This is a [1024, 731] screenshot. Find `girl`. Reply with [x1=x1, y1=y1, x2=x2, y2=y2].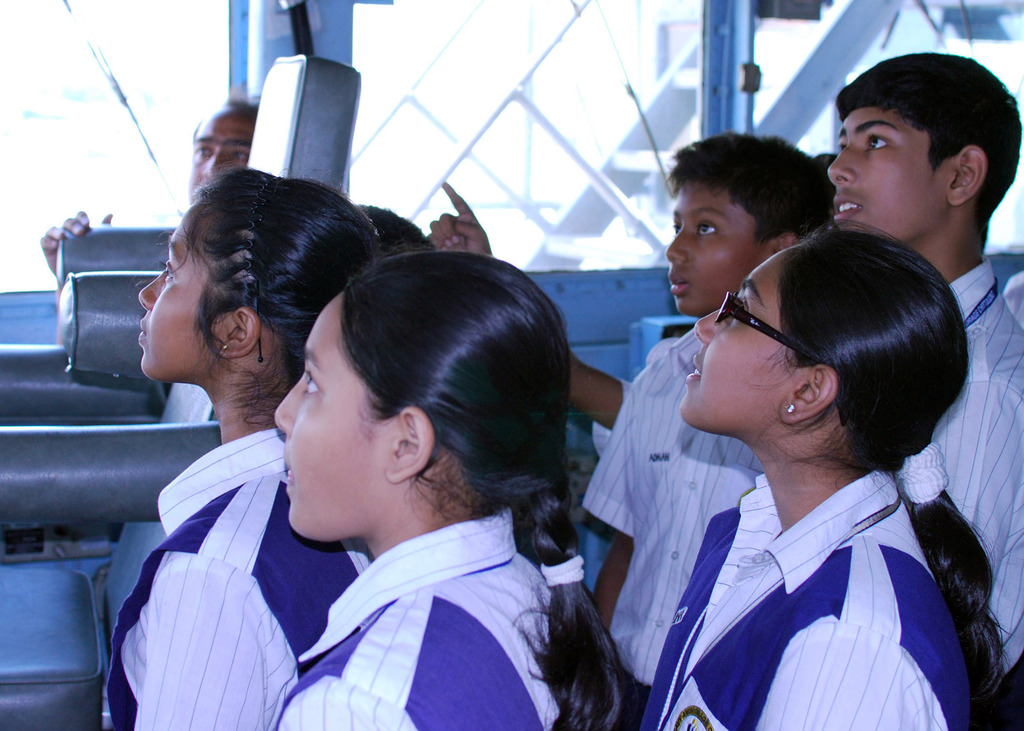
[x1=600, y1=225, x2=1020, y2=730].
